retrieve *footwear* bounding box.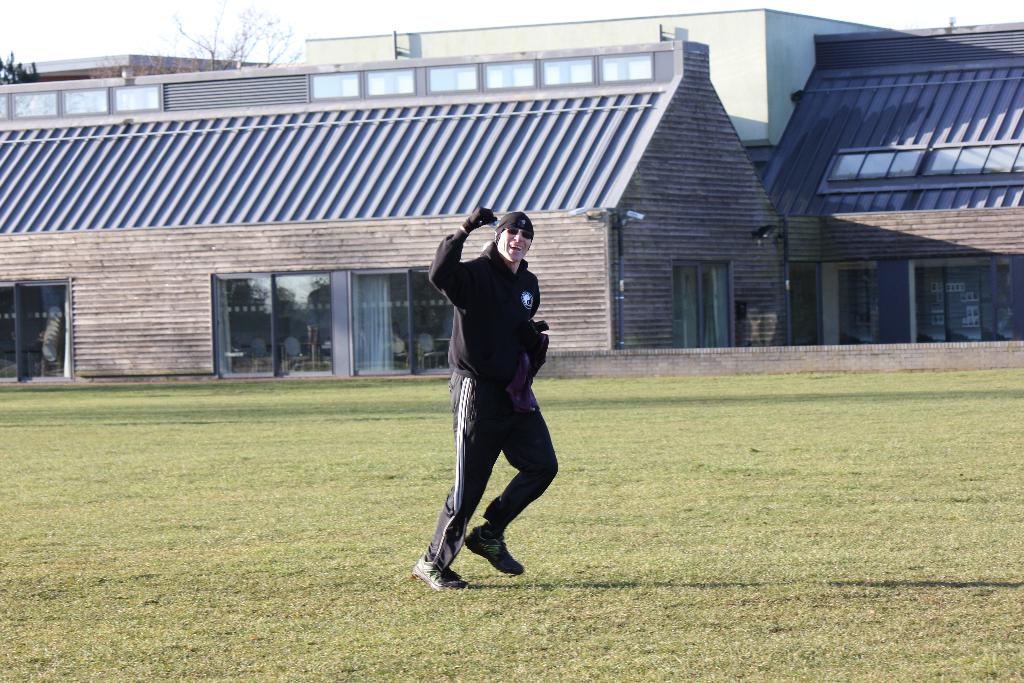
Bounding box: bbox=[465, 534, 525, 572].
